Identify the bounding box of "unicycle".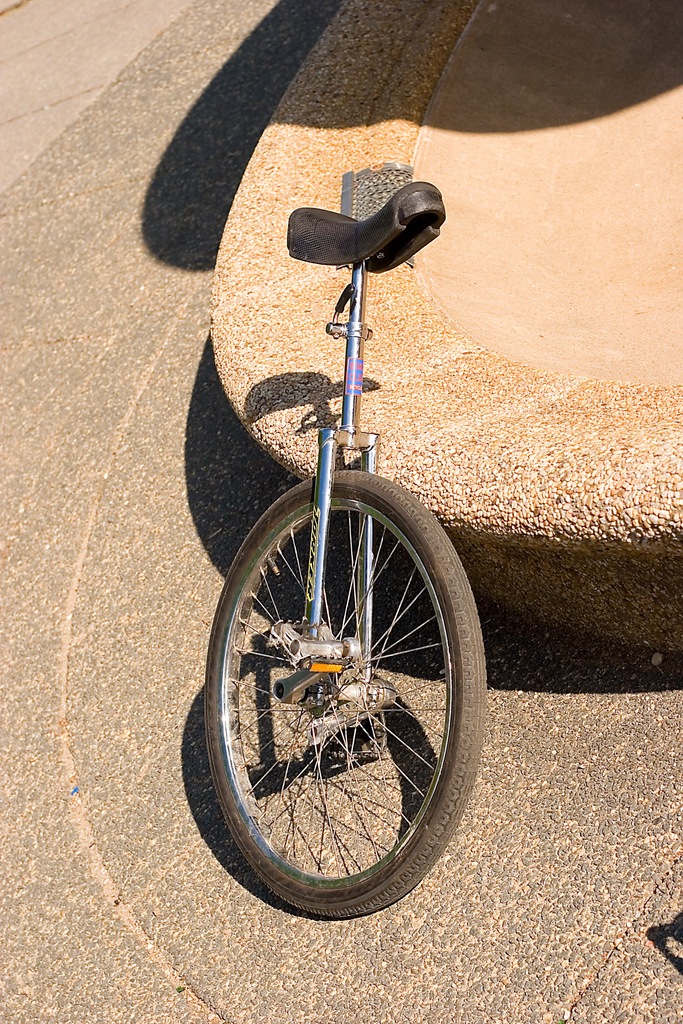
bbox=(201, 182, 488, 922).
